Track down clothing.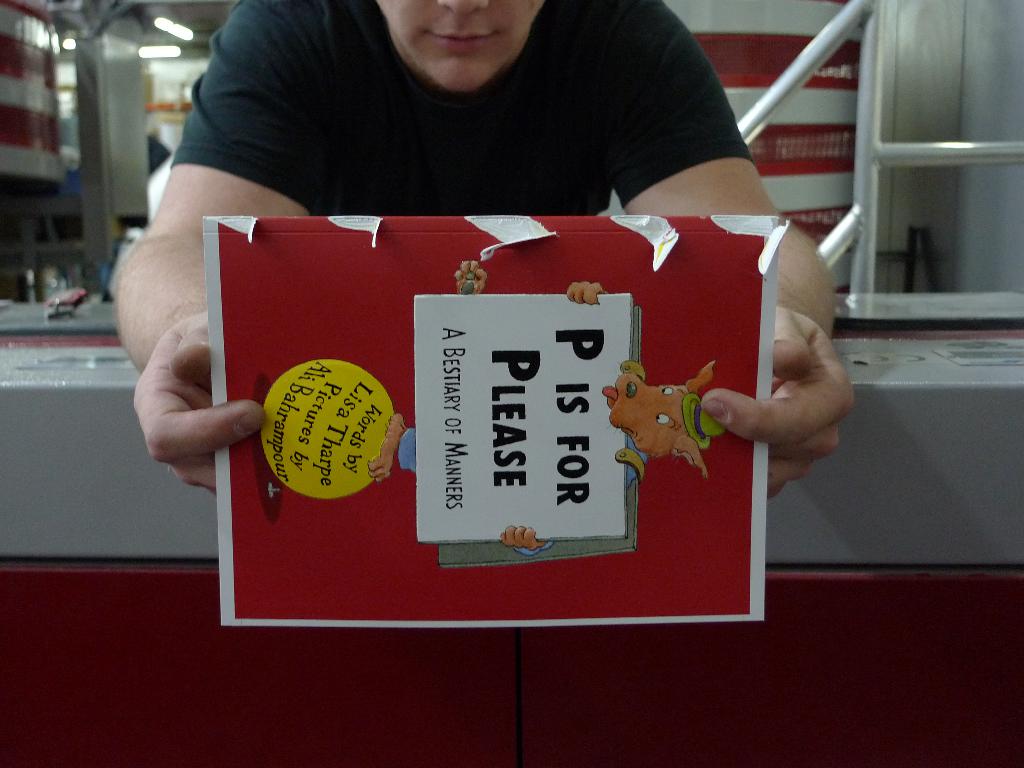
Tracked to select_region(137, 1, 830, 225).
